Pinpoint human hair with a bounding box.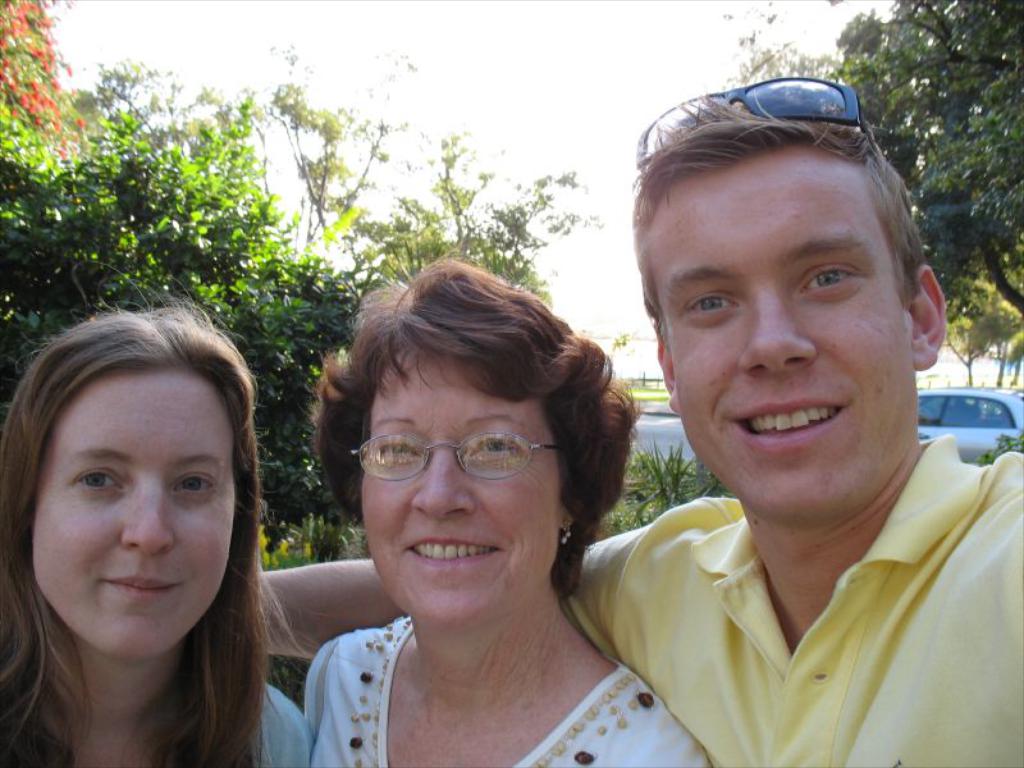
(x1=626, y1=81, x2=931, y2=316).
